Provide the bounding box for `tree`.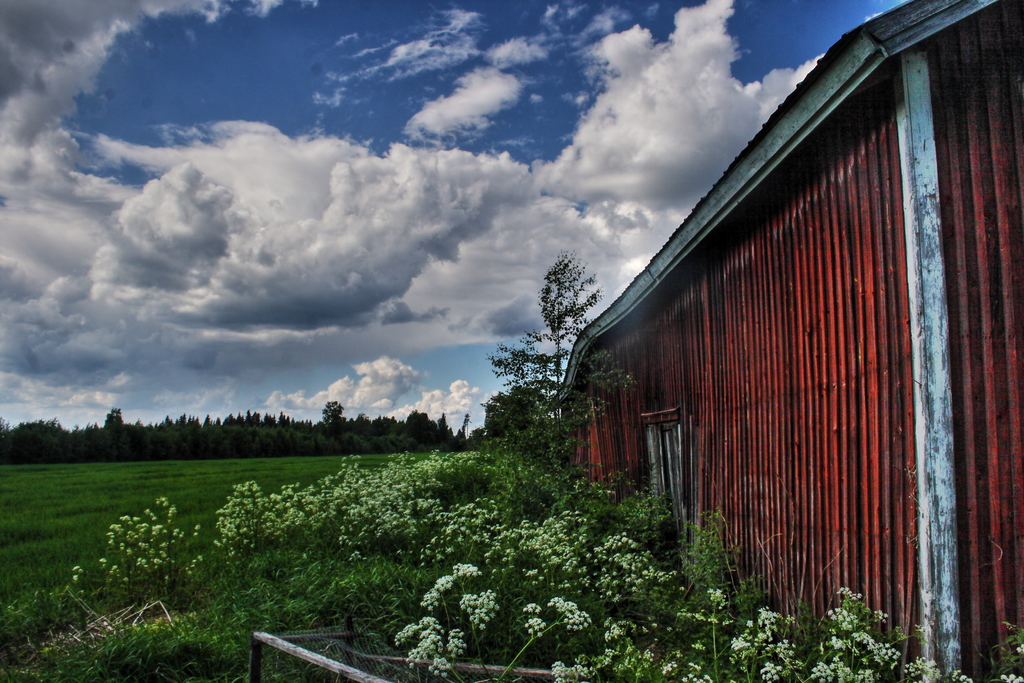
(404,406,435,433).
